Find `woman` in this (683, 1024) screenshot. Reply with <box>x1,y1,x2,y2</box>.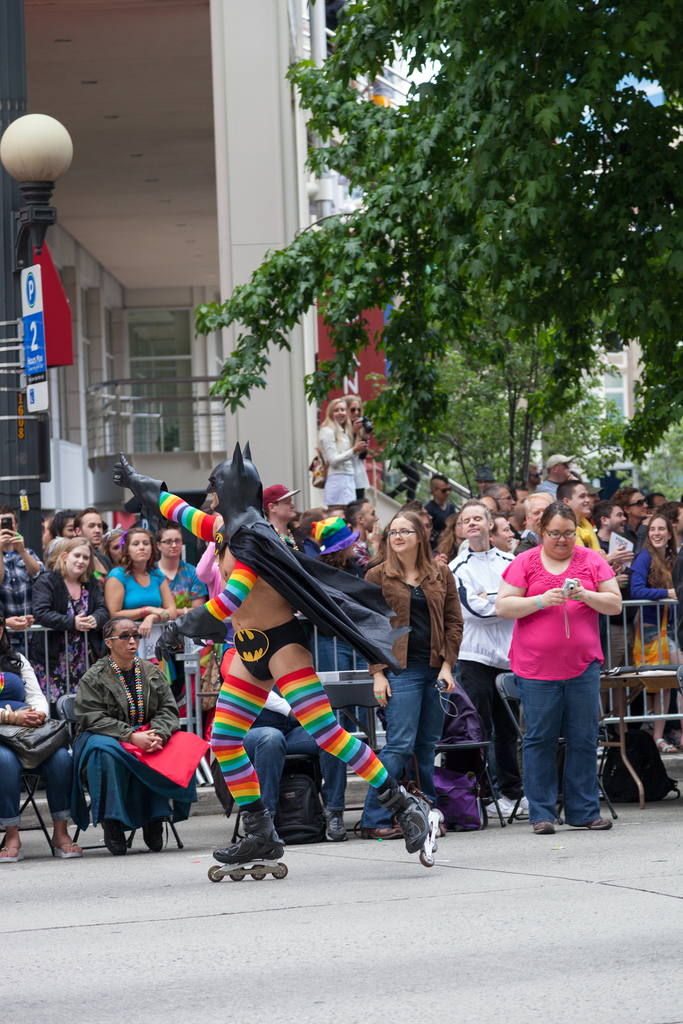
<box>349,398,367,498</box>.
